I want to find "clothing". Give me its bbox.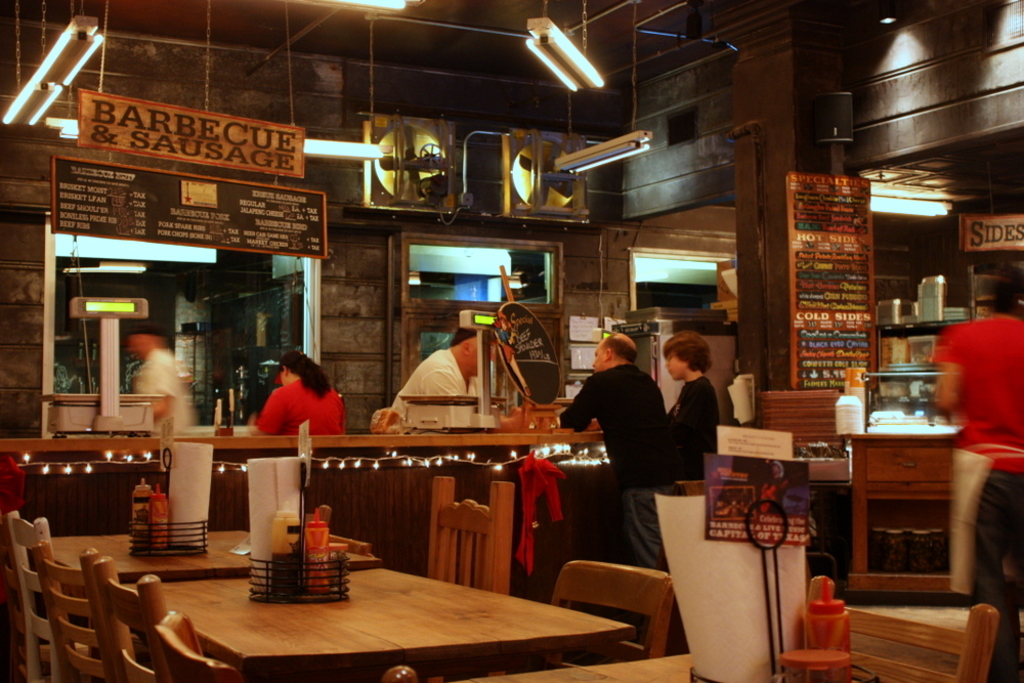
(x1=562, y1=367, x2=683, y2=588).
